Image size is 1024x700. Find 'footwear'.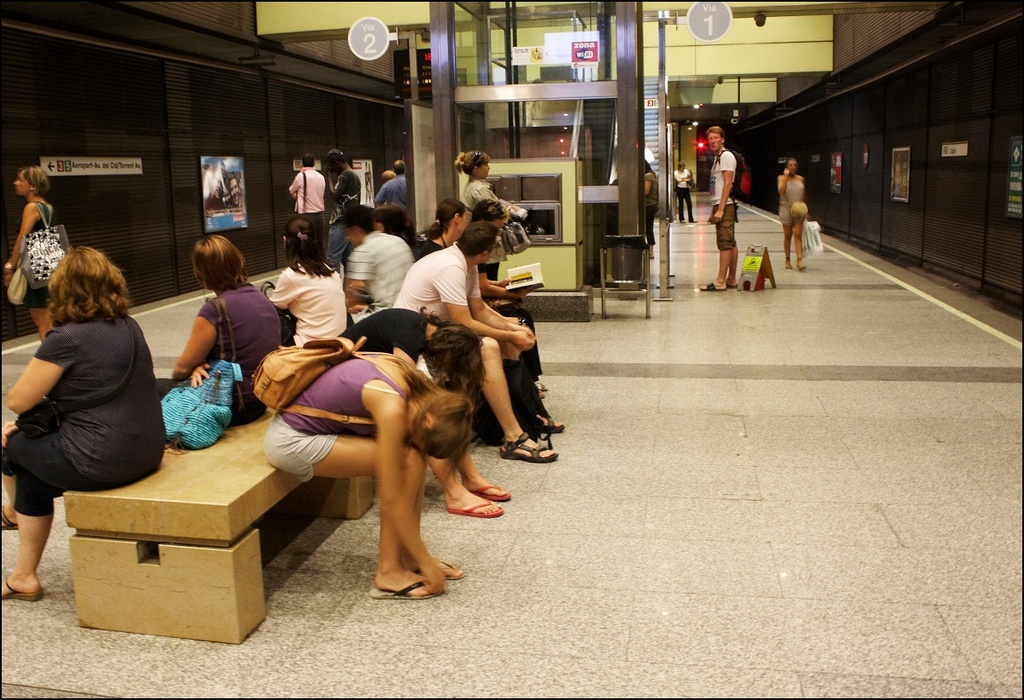
bbox(678, 219, 683, 223).
